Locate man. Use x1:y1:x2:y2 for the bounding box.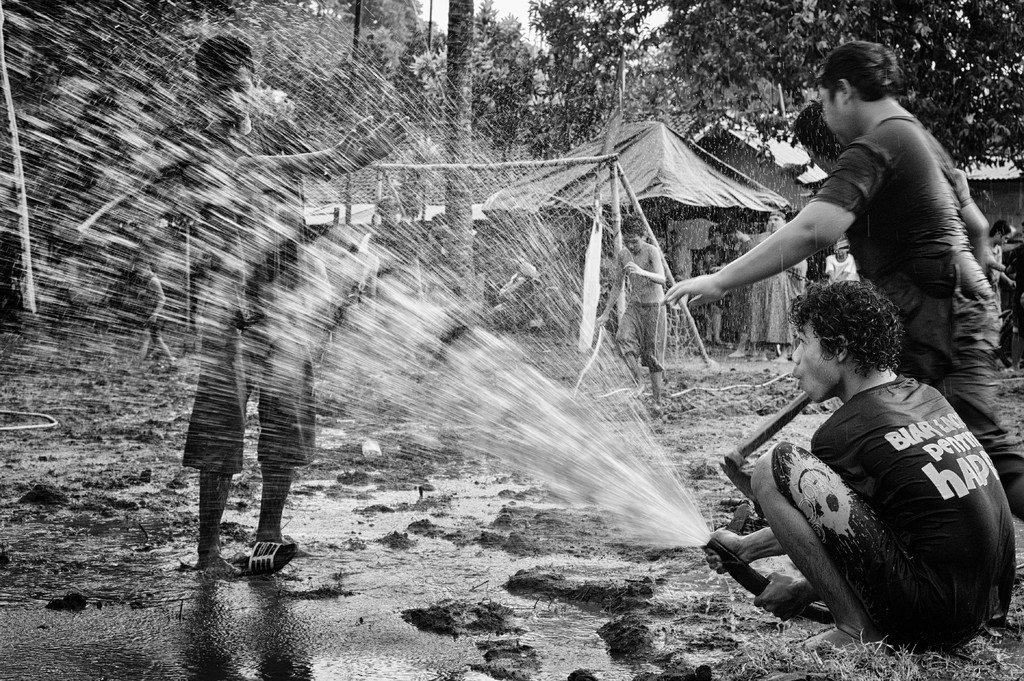
160:26:405:571.
